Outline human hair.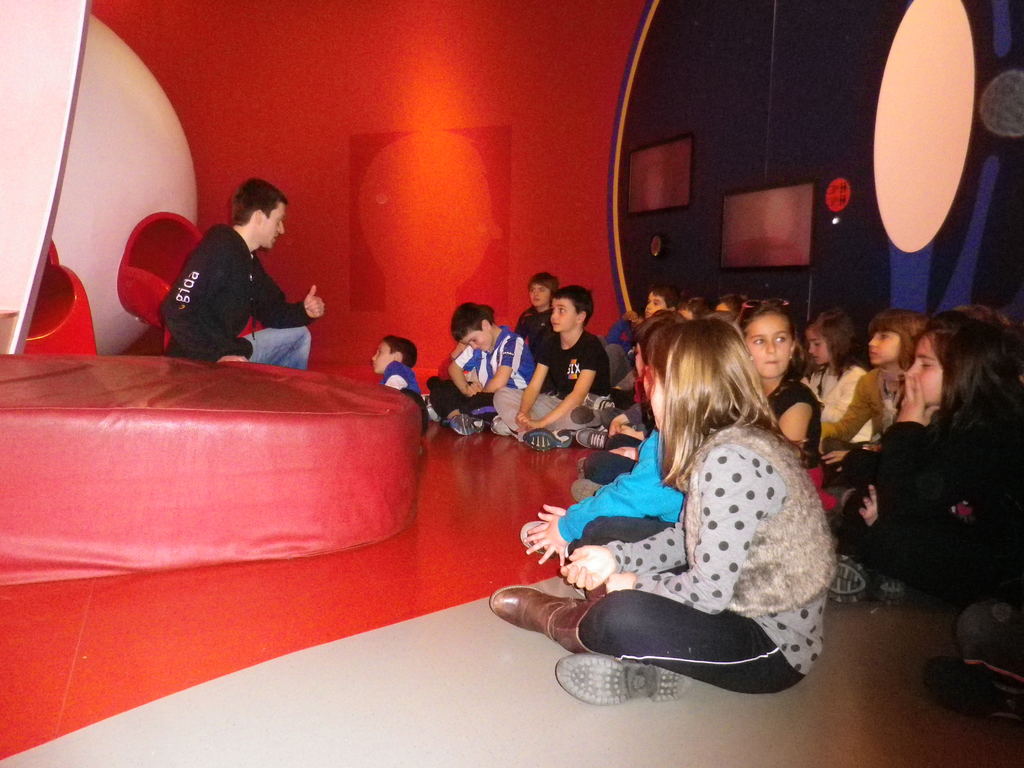
Outline: 381:335:417:371.
